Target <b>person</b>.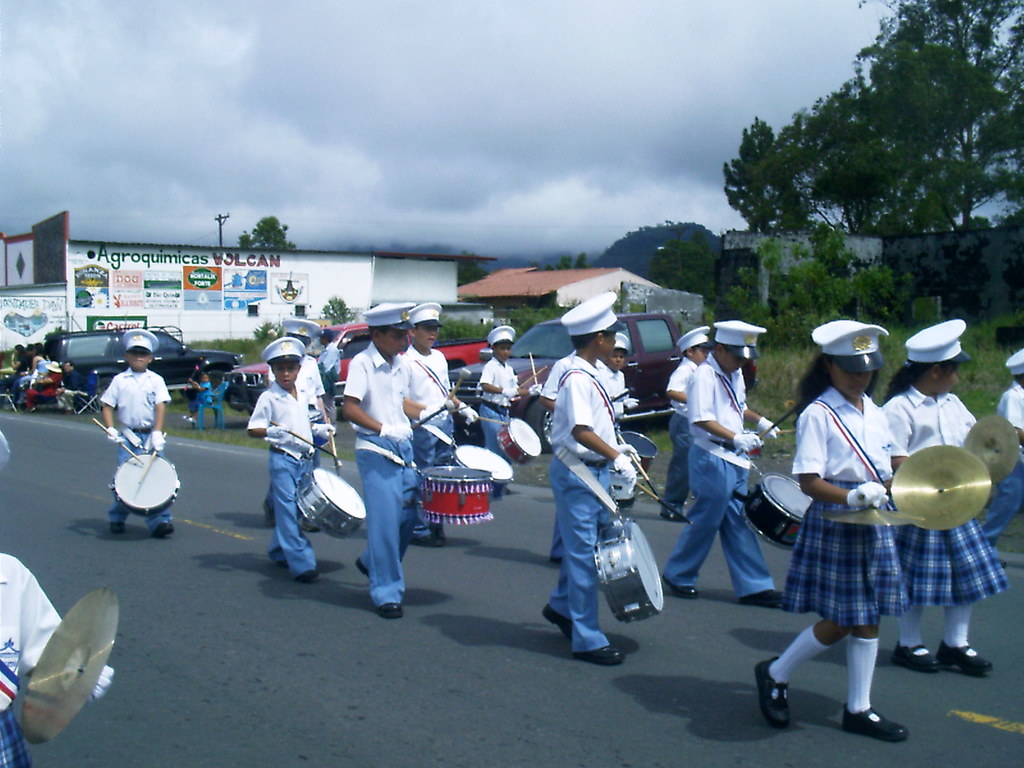
Target region: bbox=(0, 433, 111, 767).
